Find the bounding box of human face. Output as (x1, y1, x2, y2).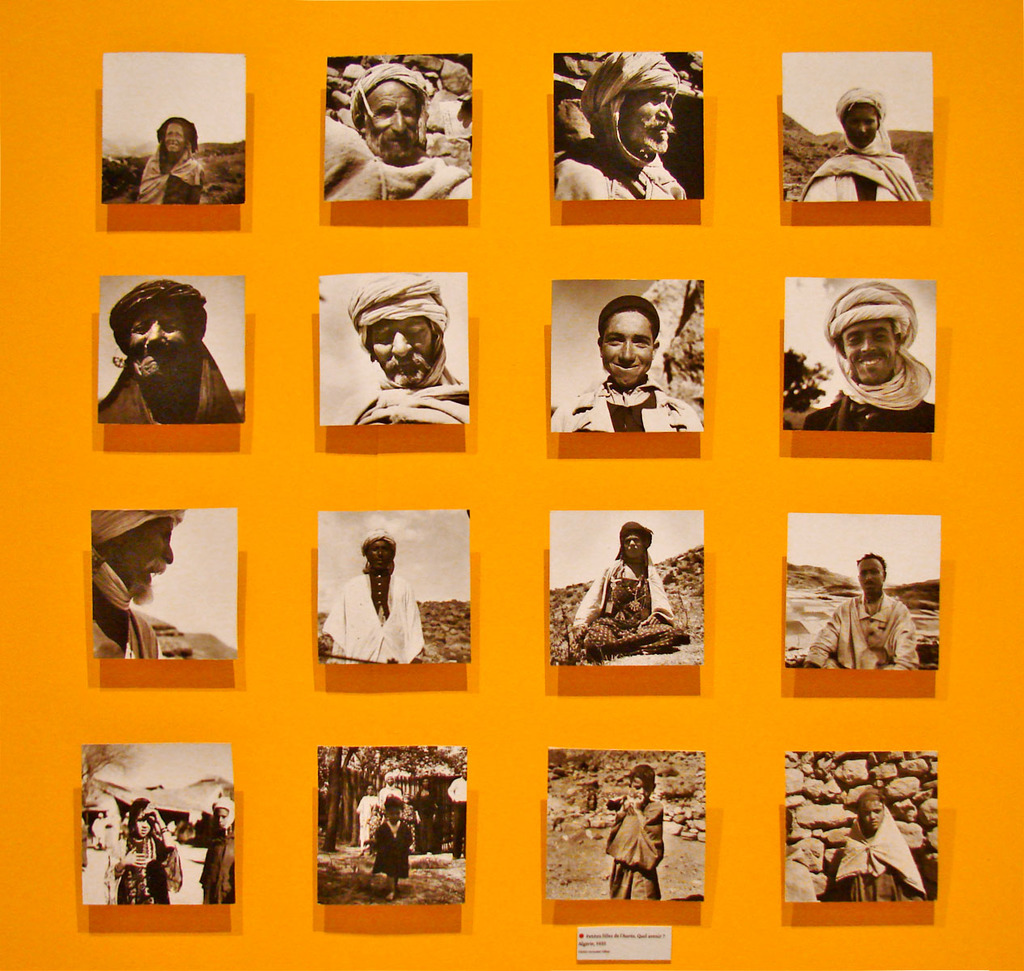
(630, 777, 652, 802).
